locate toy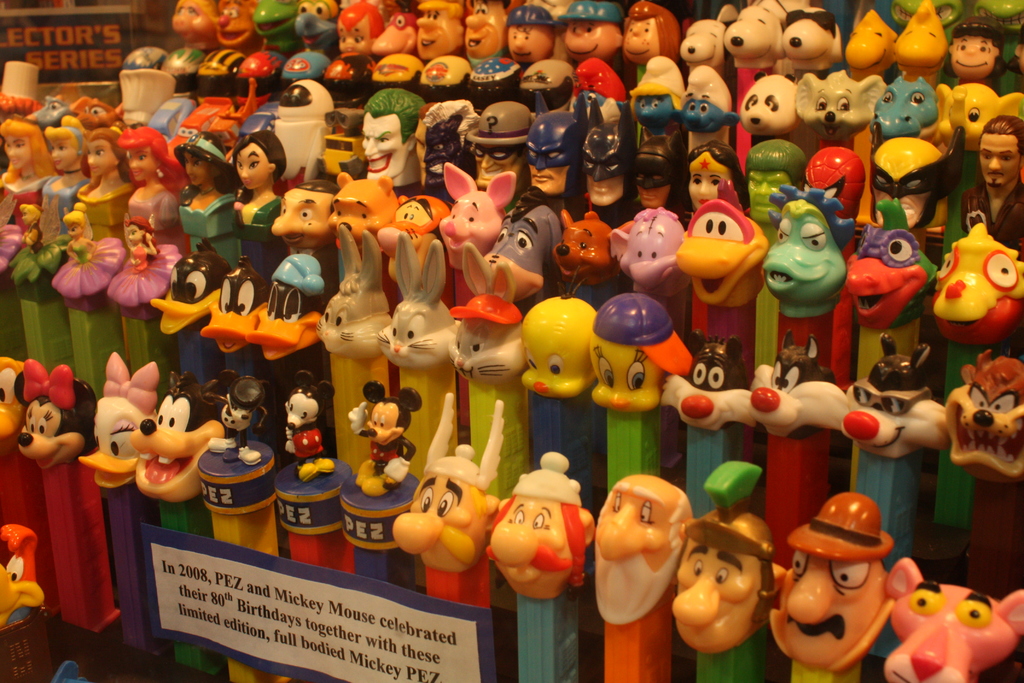
left=881, top=74, right=938, bottom=138
